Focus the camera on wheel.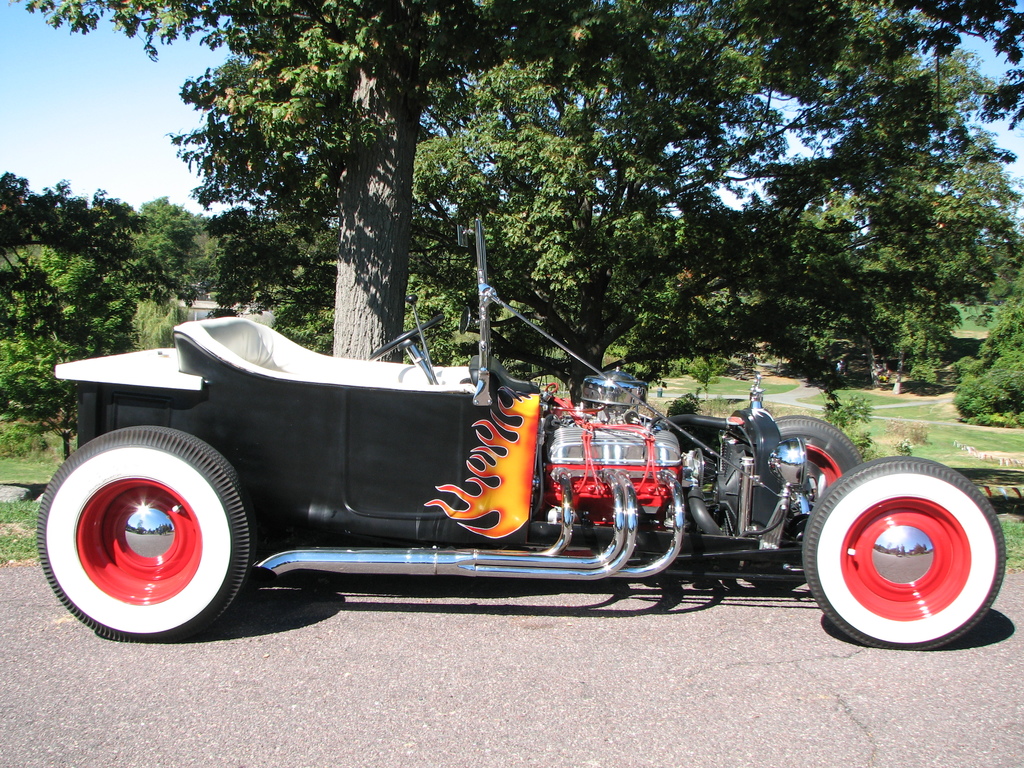
Focus region: box(369, 316, 444, 361).
